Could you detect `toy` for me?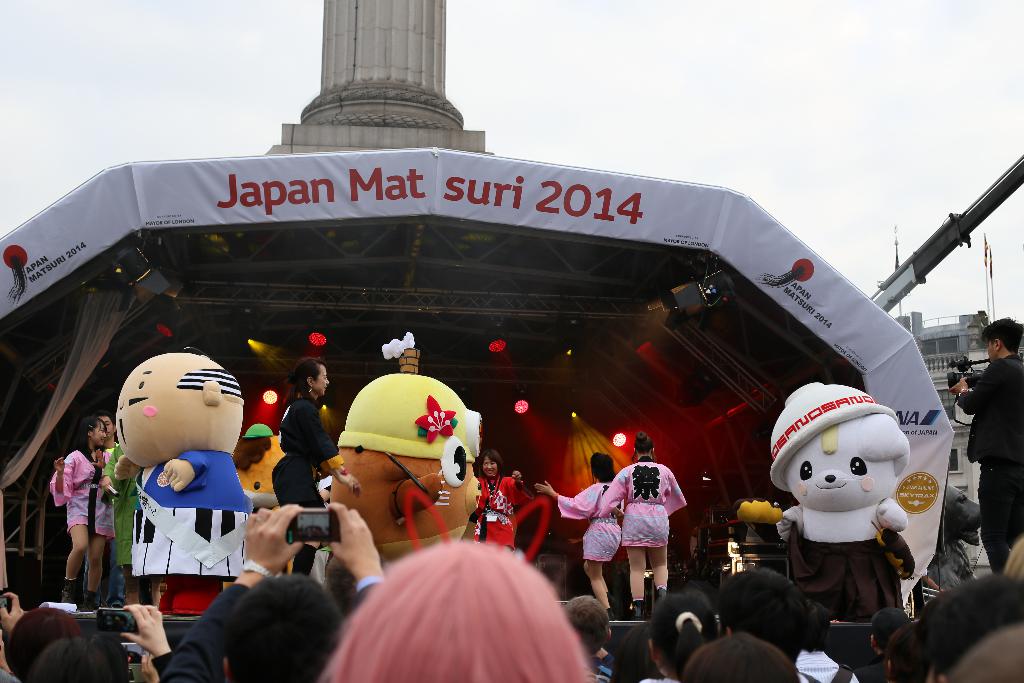
Detection result: [left=114, top=348, right=255, bottom=617].
